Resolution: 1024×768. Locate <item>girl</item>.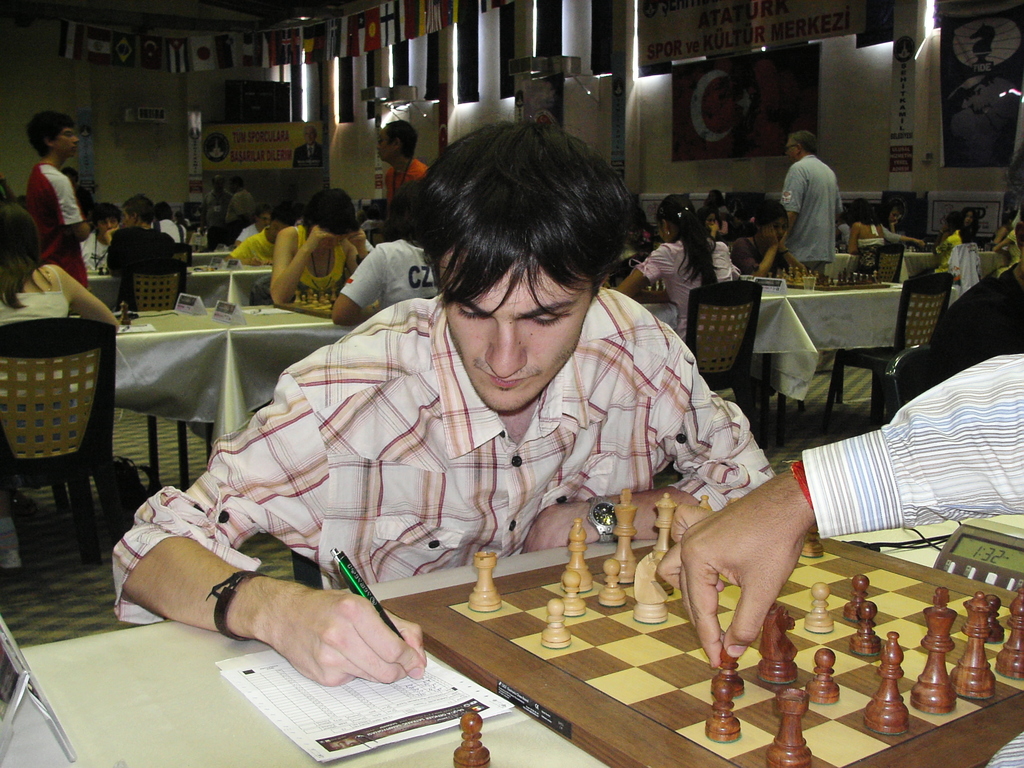
x1=612, y1=191, x2=738, y2=371.
